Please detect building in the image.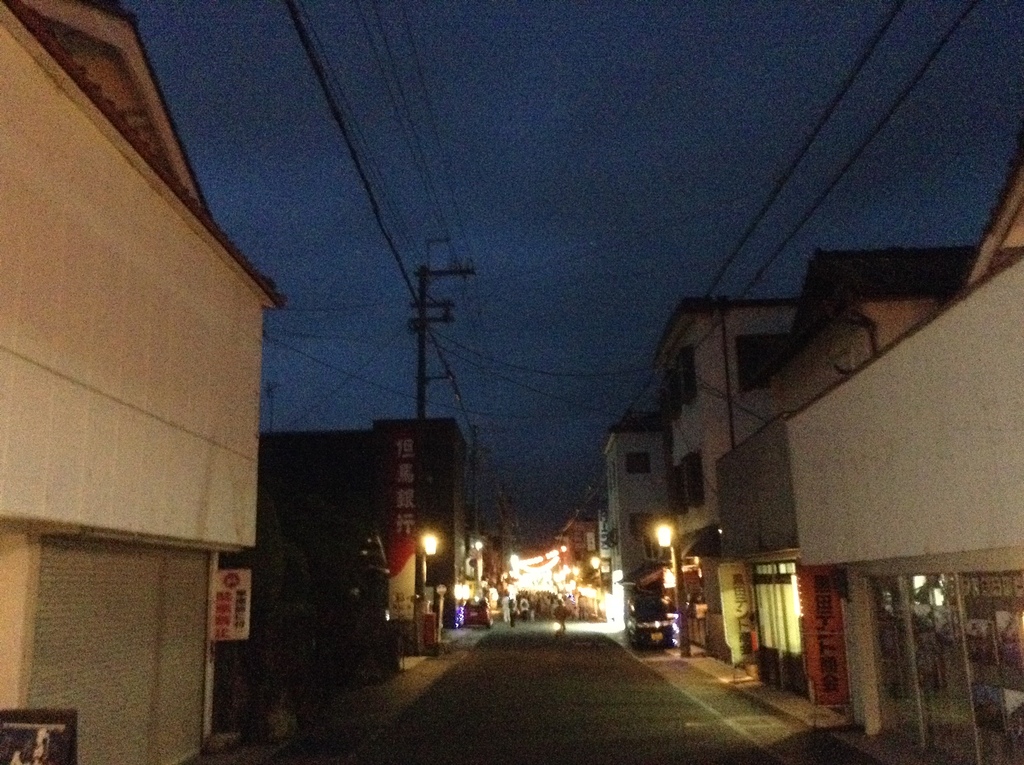
259/414/468/654.
